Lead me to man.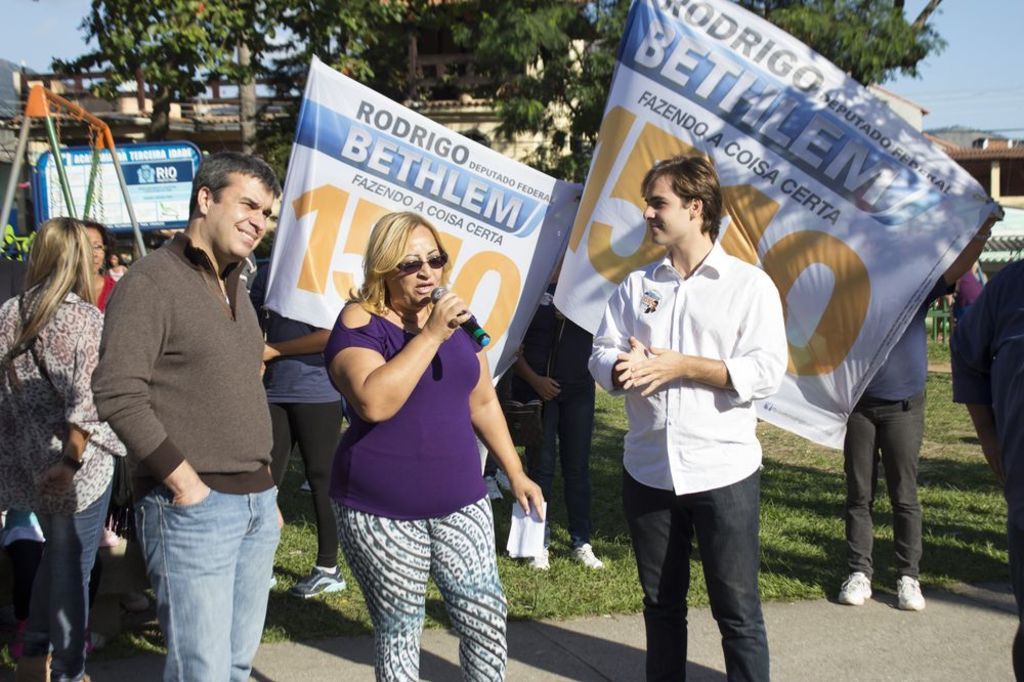
Lead to bbox=[588, 158, 786, 681].
